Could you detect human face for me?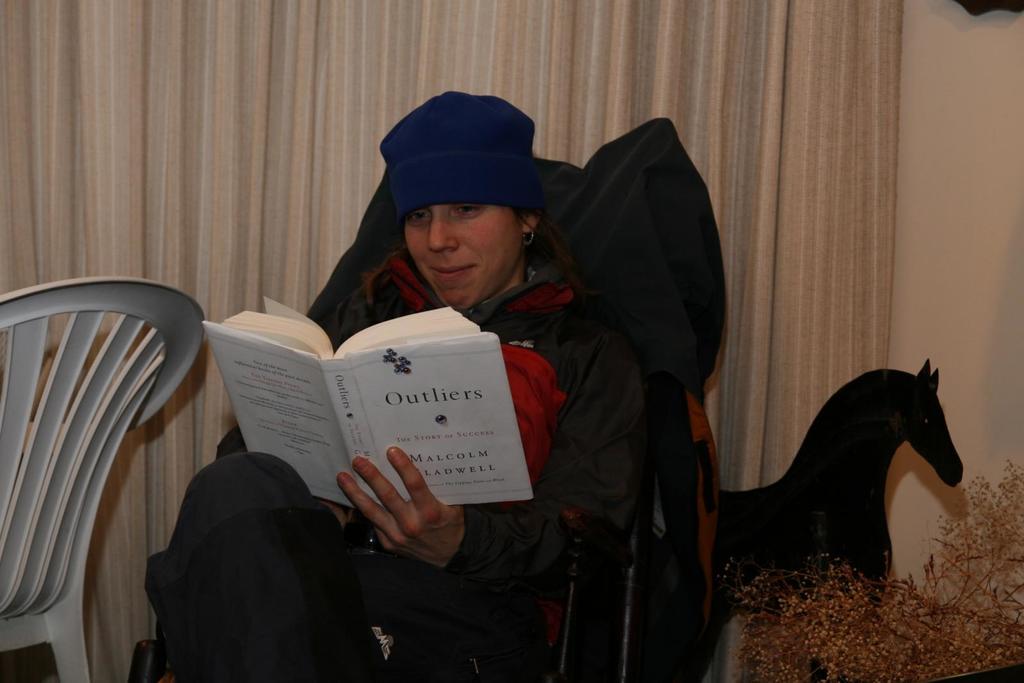
Detection result: box=[394, 195, 522, 311].
